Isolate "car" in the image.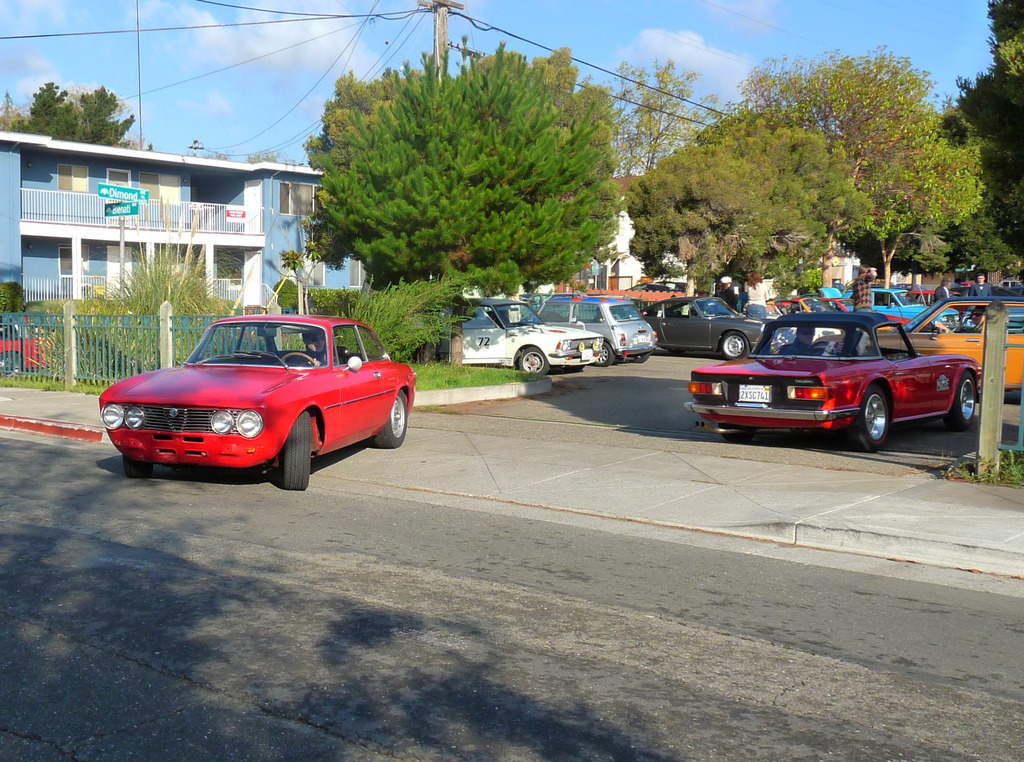
Isolated region: left=95, top=312, right=418, bottom=493.
